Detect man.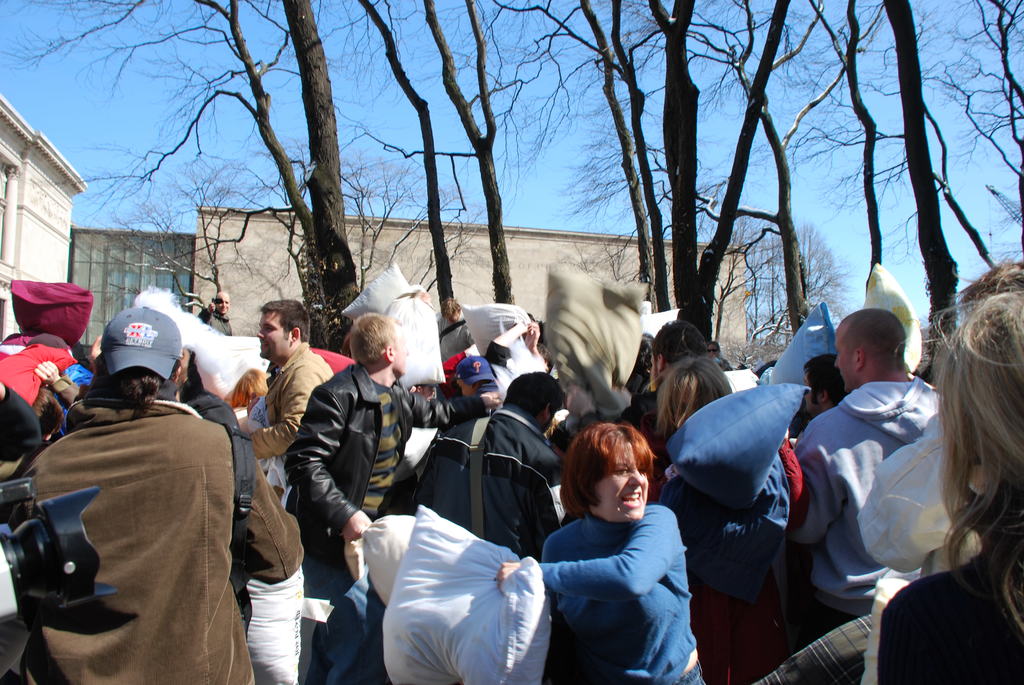
Detected at detection(392, 374, 579, 570).
